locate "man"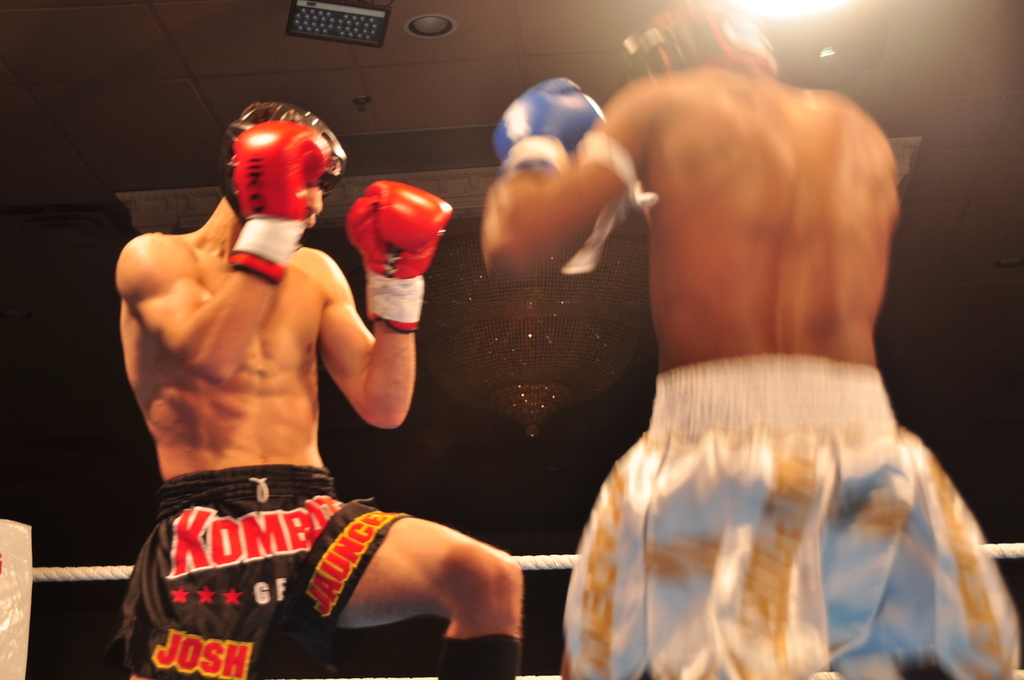
region(480, 0, 1023, 679)
